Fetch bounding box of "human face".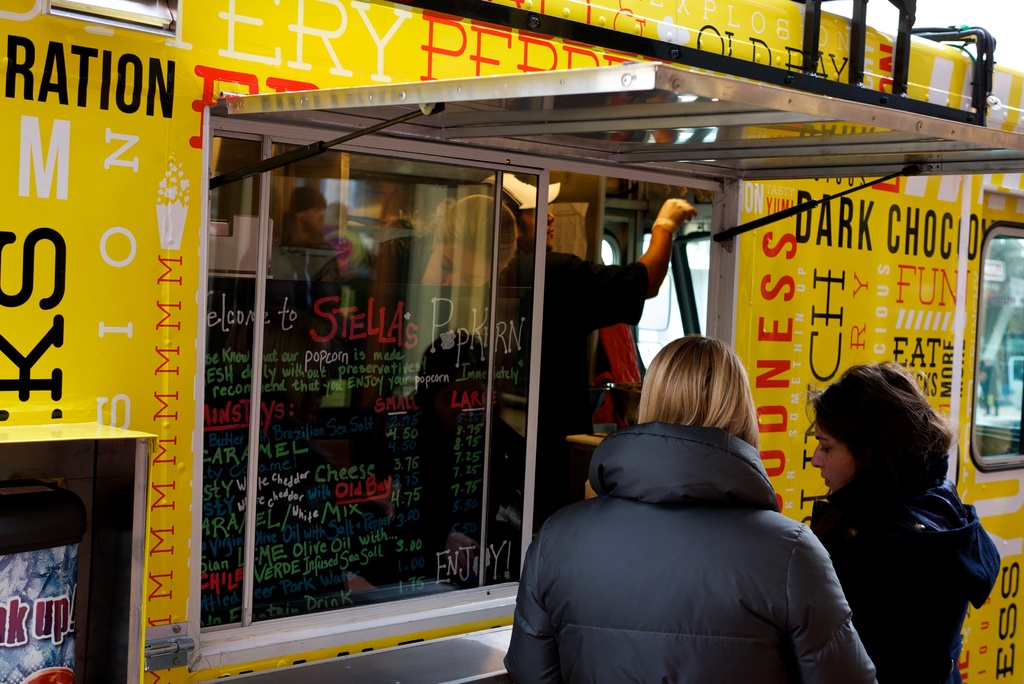
Bbox: bbox=[810, 422, 858, 490].
